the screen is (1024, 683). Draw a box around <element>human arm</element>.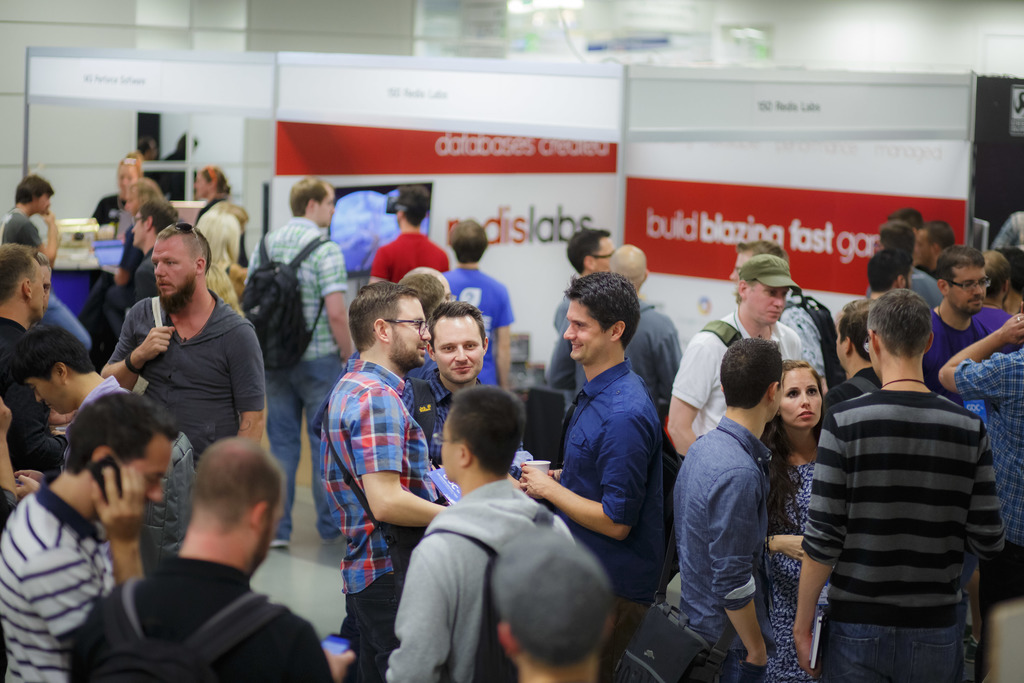
[99, 297, 178, 391].
